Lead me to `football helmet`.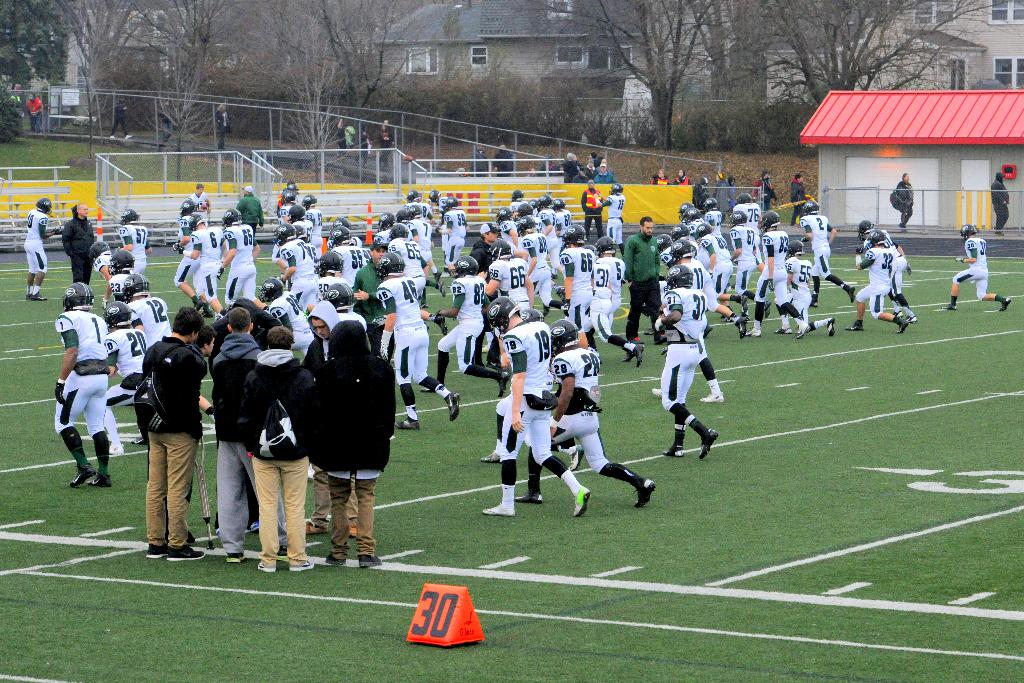
Lead to 514:199:532:215.
